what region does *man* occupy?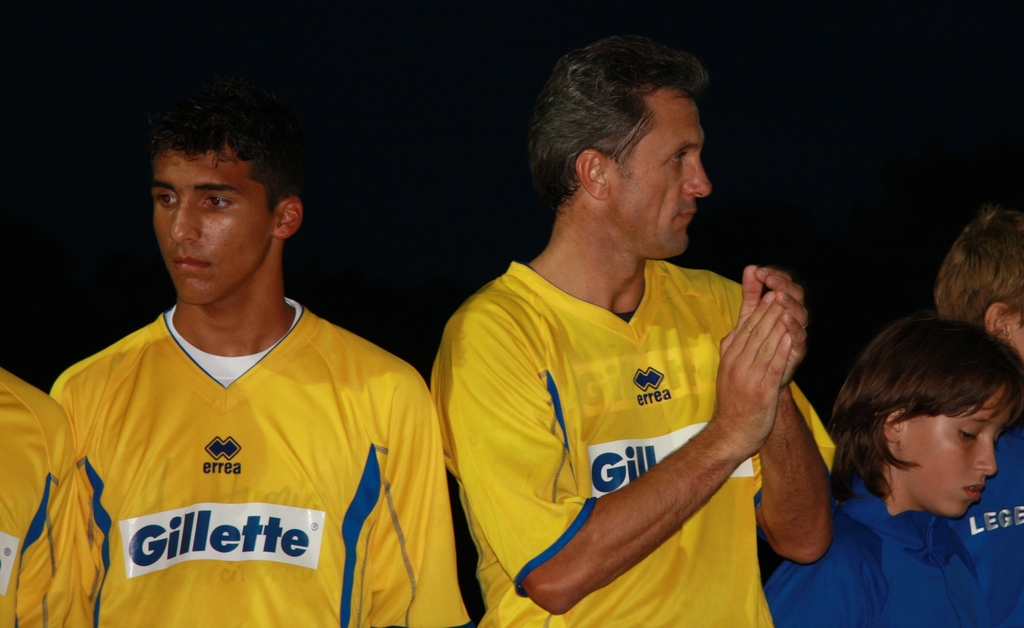
(47, 93, 471, 627).
